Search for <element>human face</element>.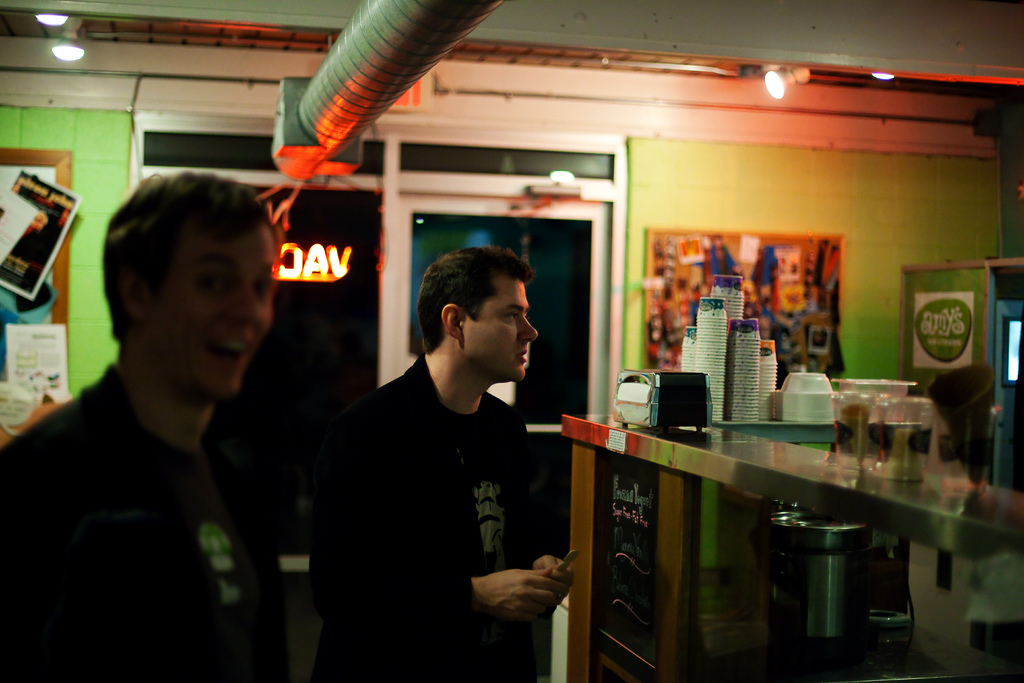
Found at {"x1": 141, "y1": 231, "x2": 274, "y2": 400}.
